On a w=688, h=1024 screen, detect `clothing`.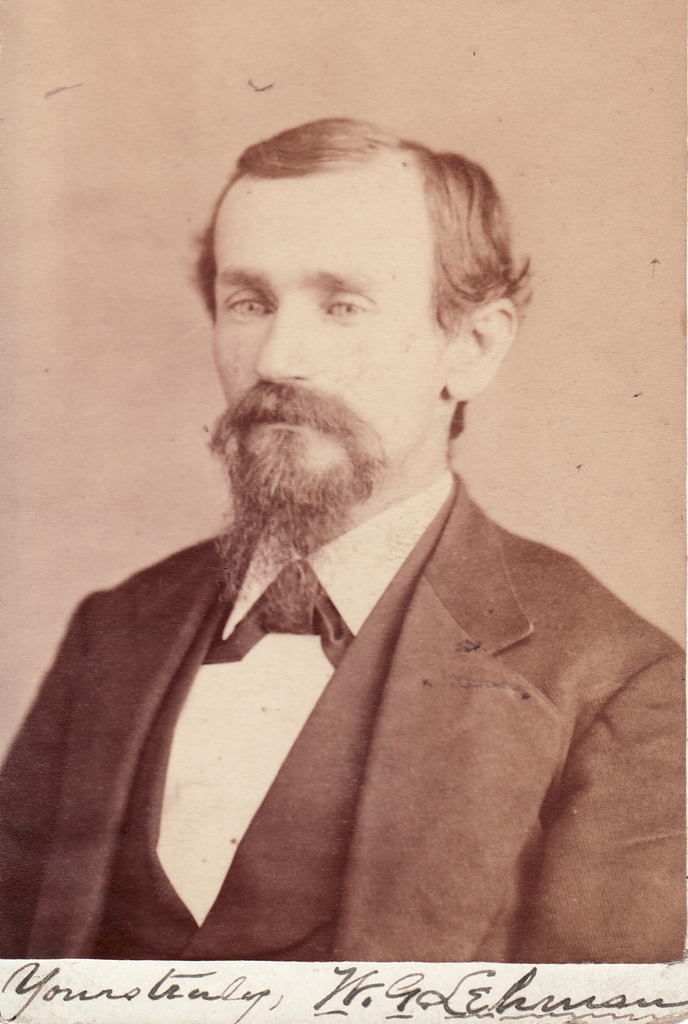
detection(0, 520, 687, 980).
